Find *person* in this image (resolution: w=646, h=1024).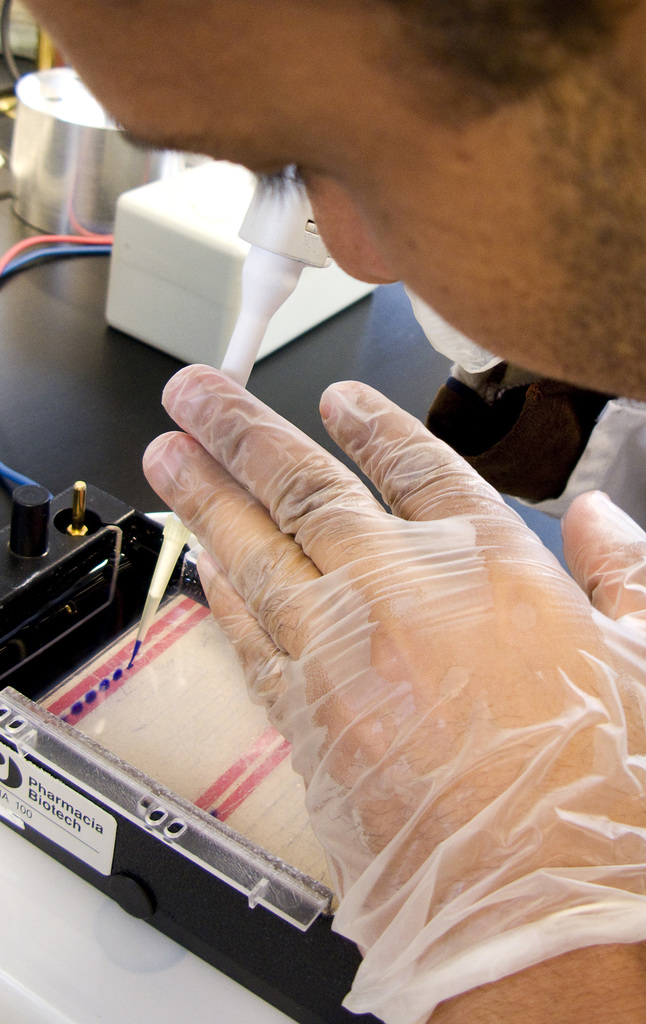
{"x1": 8, "y1": 0, "x2": 645, "y2": 1023}.
